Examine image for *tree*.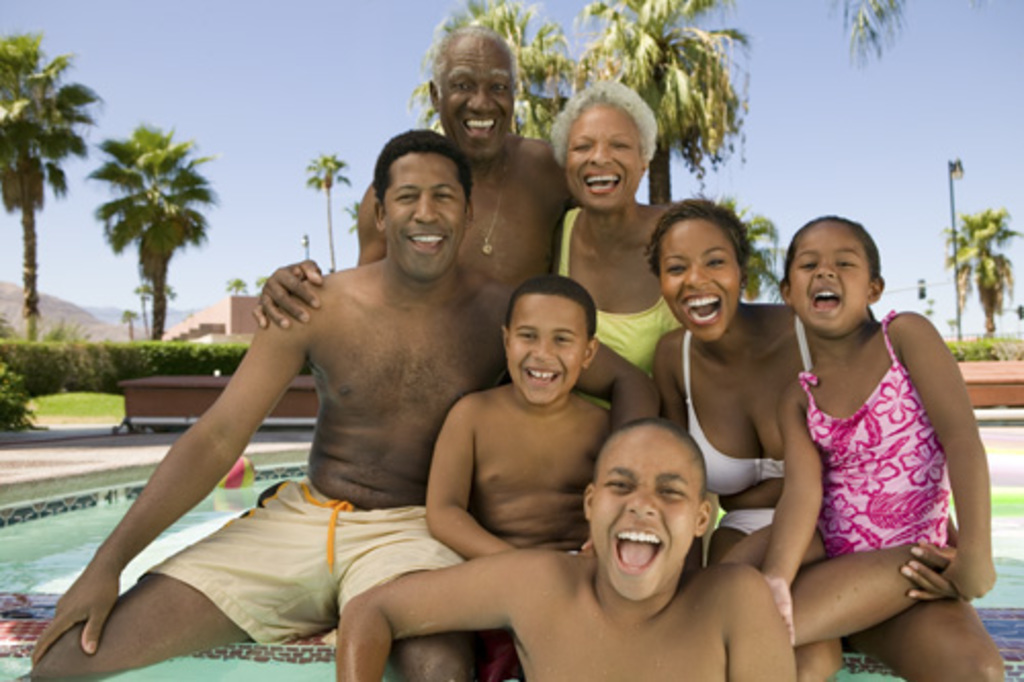
Examination result: <bbox>80, 90, 213, 365</bbox>.
